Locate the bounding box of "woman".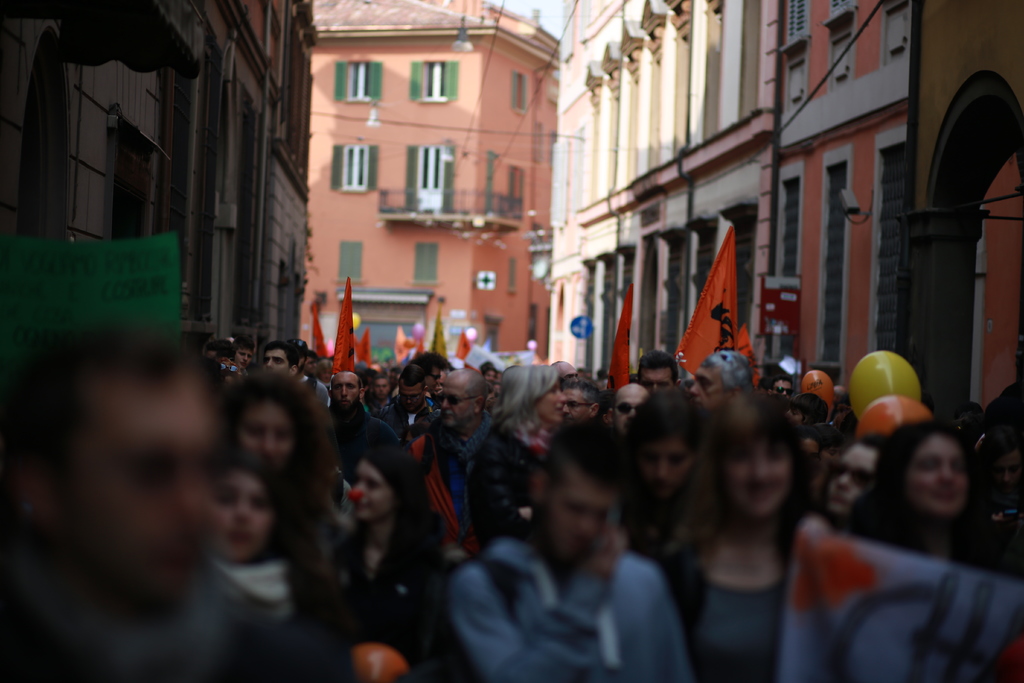
Bounding box: box=[320, 450, 467, 682].
